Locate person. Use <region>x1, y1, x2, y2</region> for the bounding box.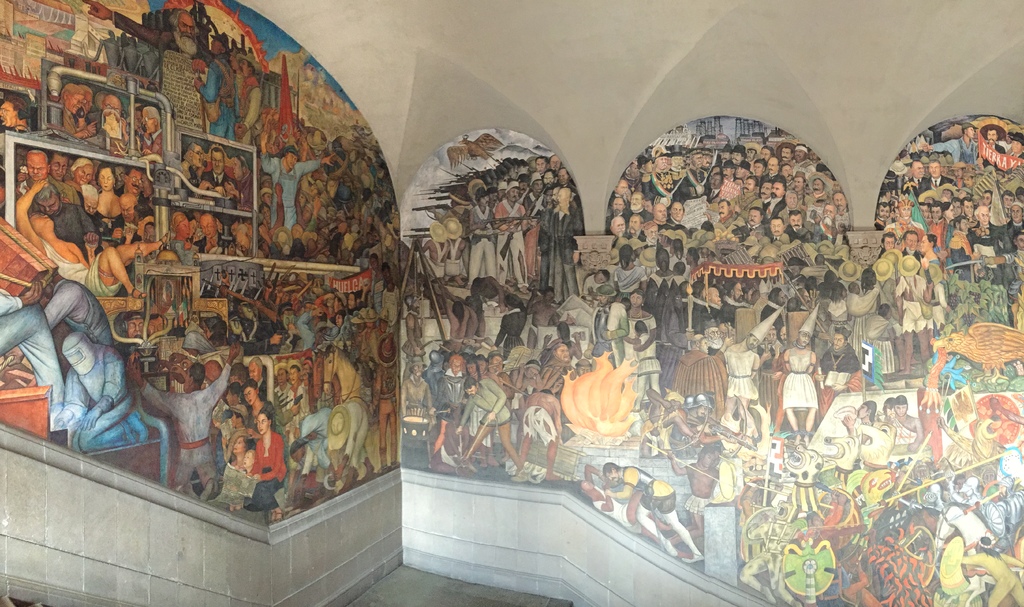
<region>13, 175, 173, 304</region>.
